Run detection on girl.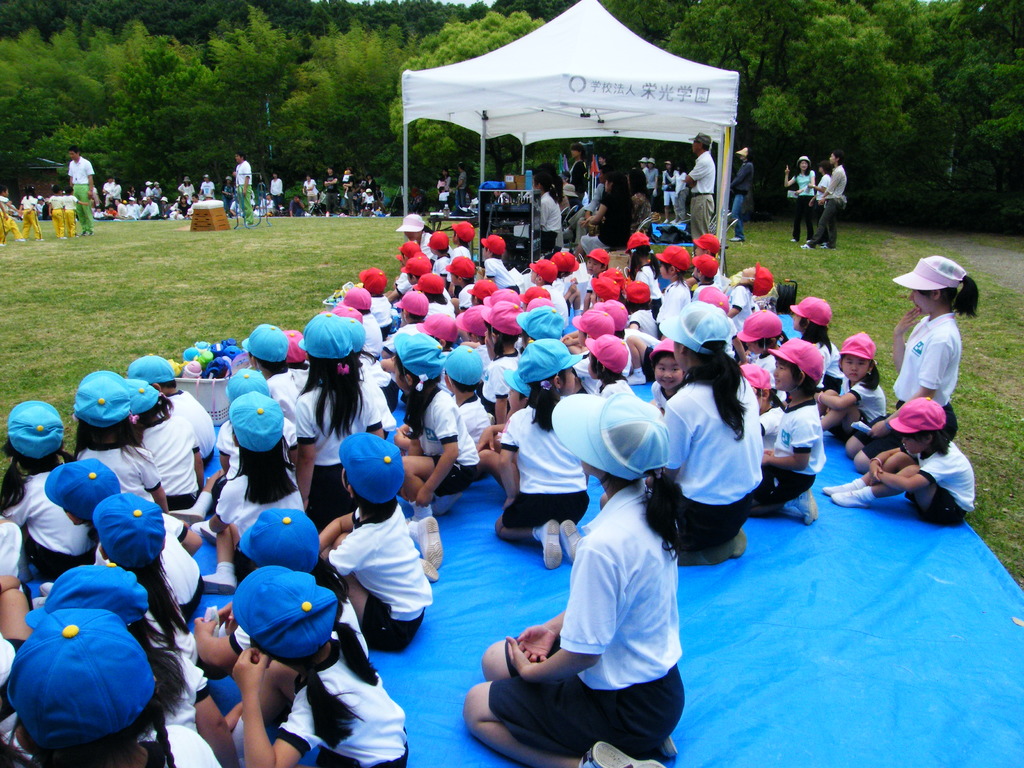
Result: {"left": 664, "top": 303, "right": 762, "bottom": 559}.
